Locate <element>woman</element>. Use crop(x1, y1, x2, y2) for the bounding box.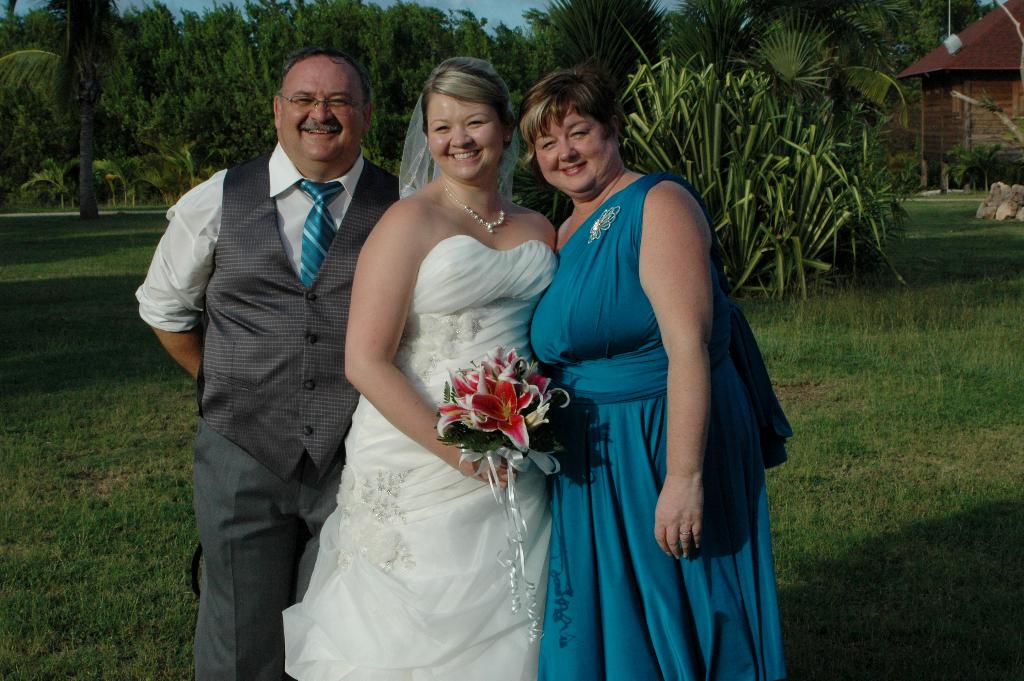
crop(514, 62, 790, 680).
